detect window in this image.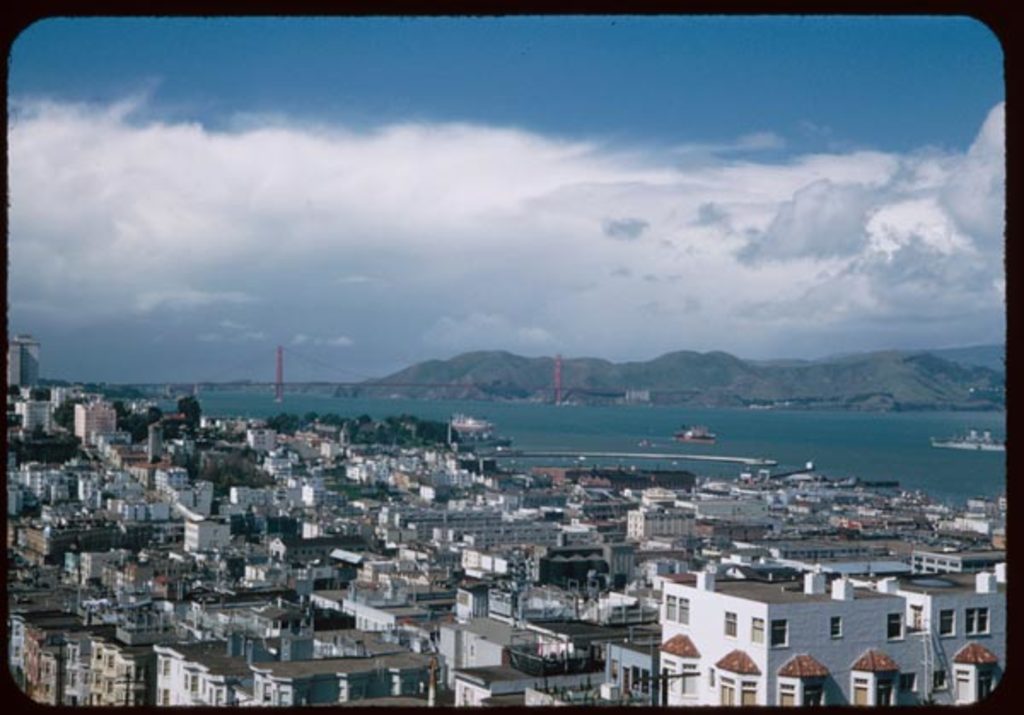
Detection: <bbox>939, 607, 956, 635</bbox>.
